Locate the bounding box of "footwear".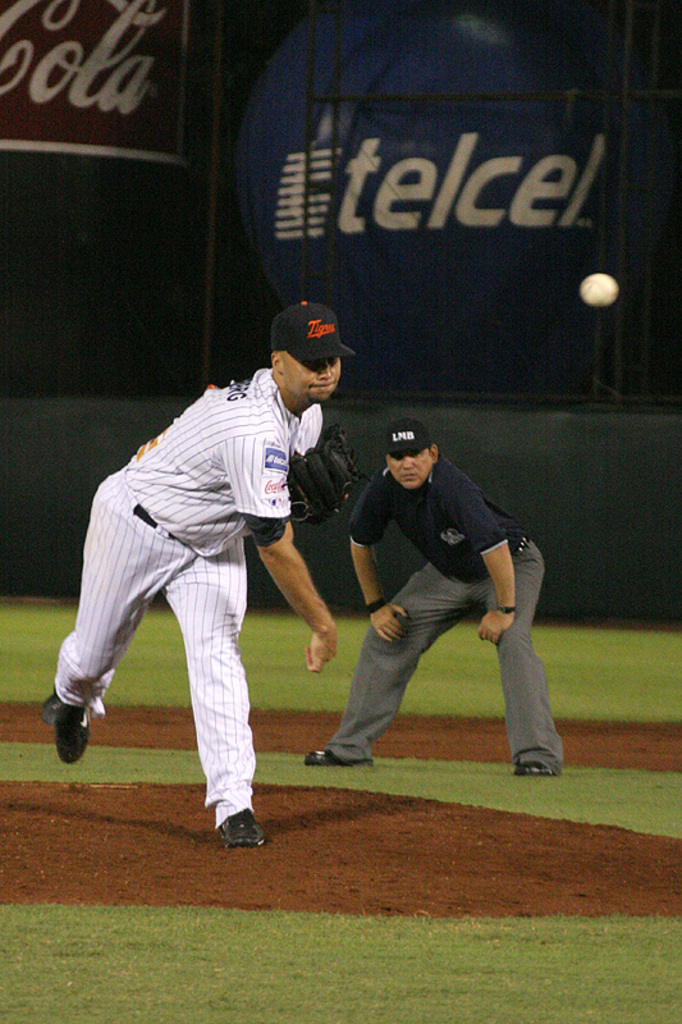
Bounding box: bbox=[198, 797, 267, 859].
